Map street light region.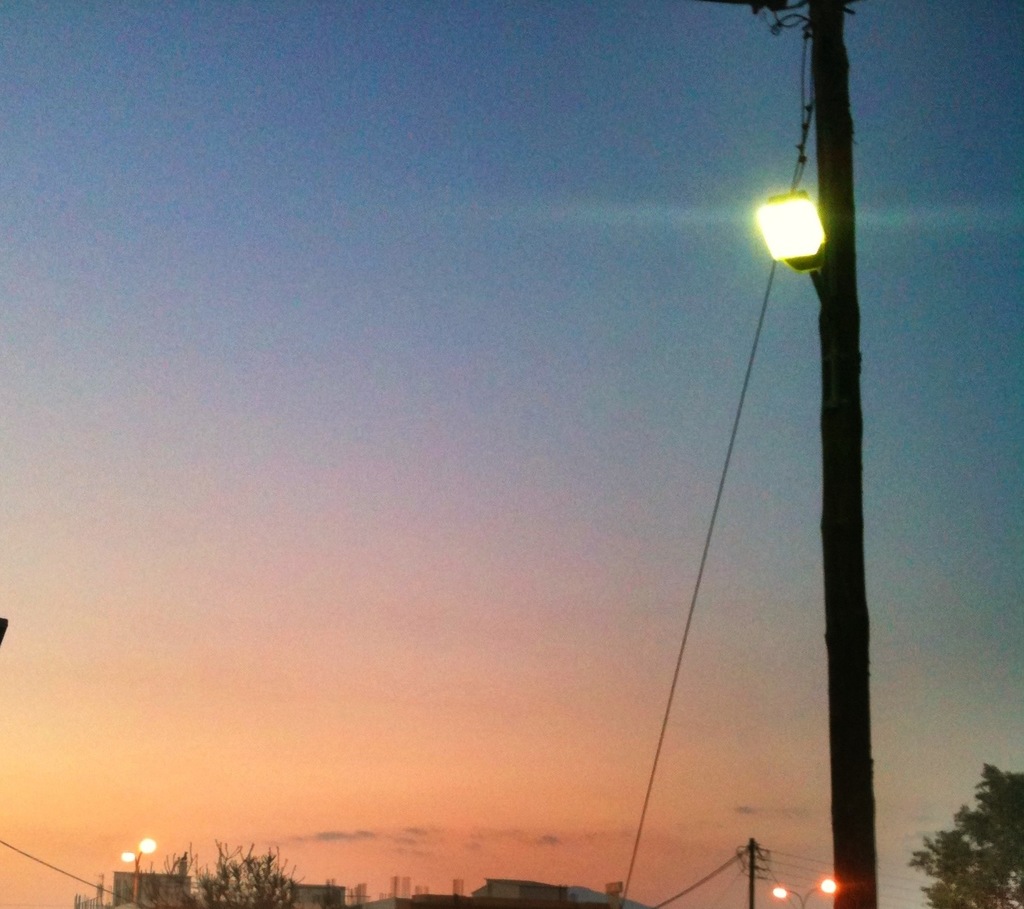
Mapped to detection(109, 839, 162, 906).
